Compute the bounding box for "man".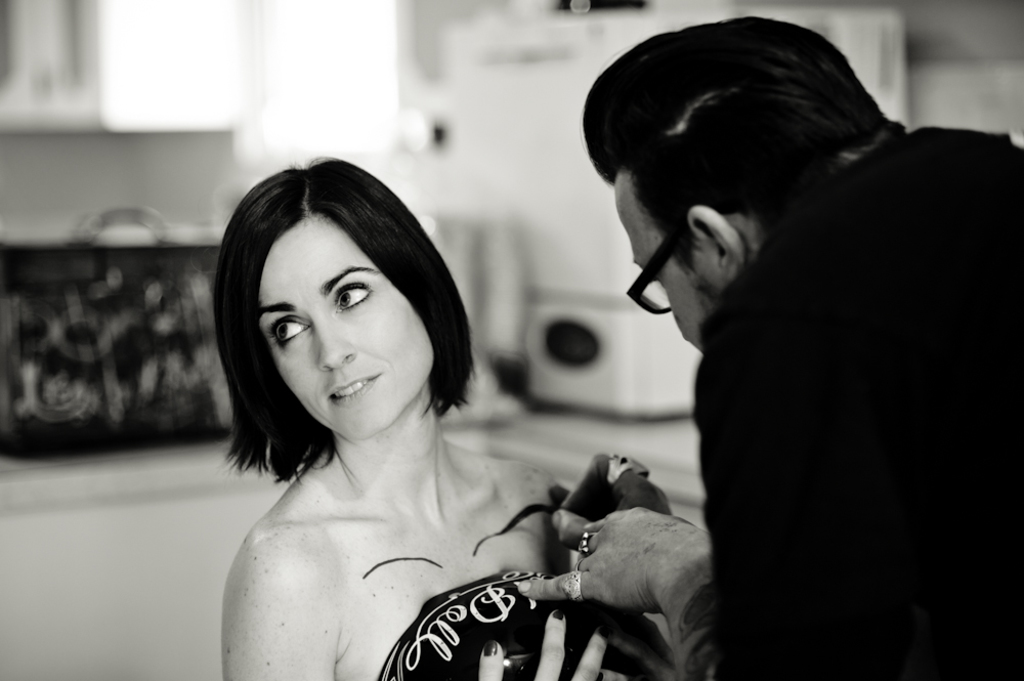
519,10,1023,680.
